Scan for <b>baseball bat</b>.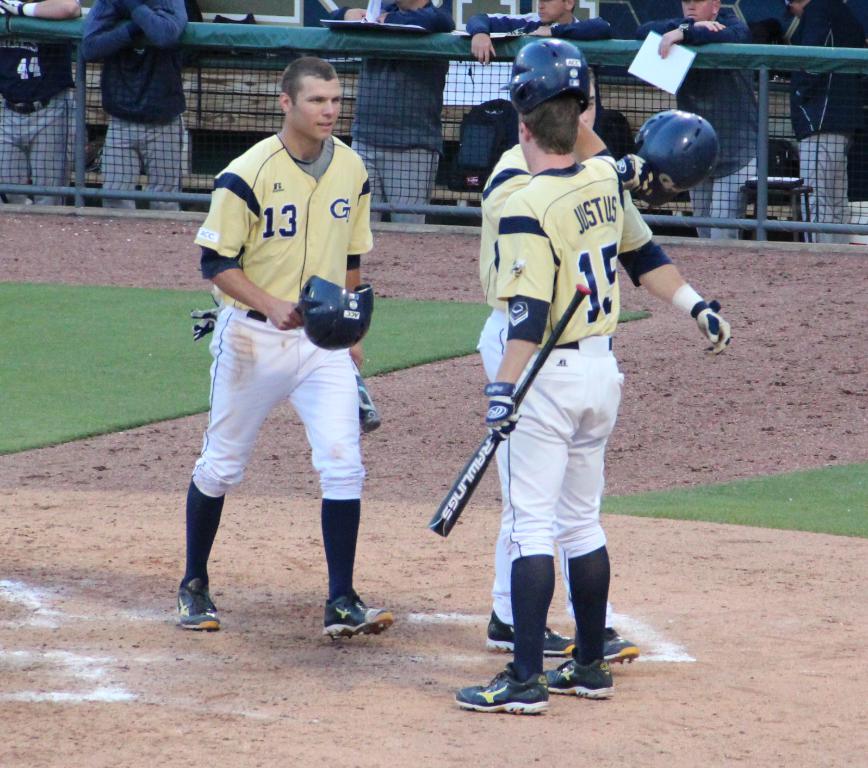
Scan result: <box>426,281,594,532</box>.
